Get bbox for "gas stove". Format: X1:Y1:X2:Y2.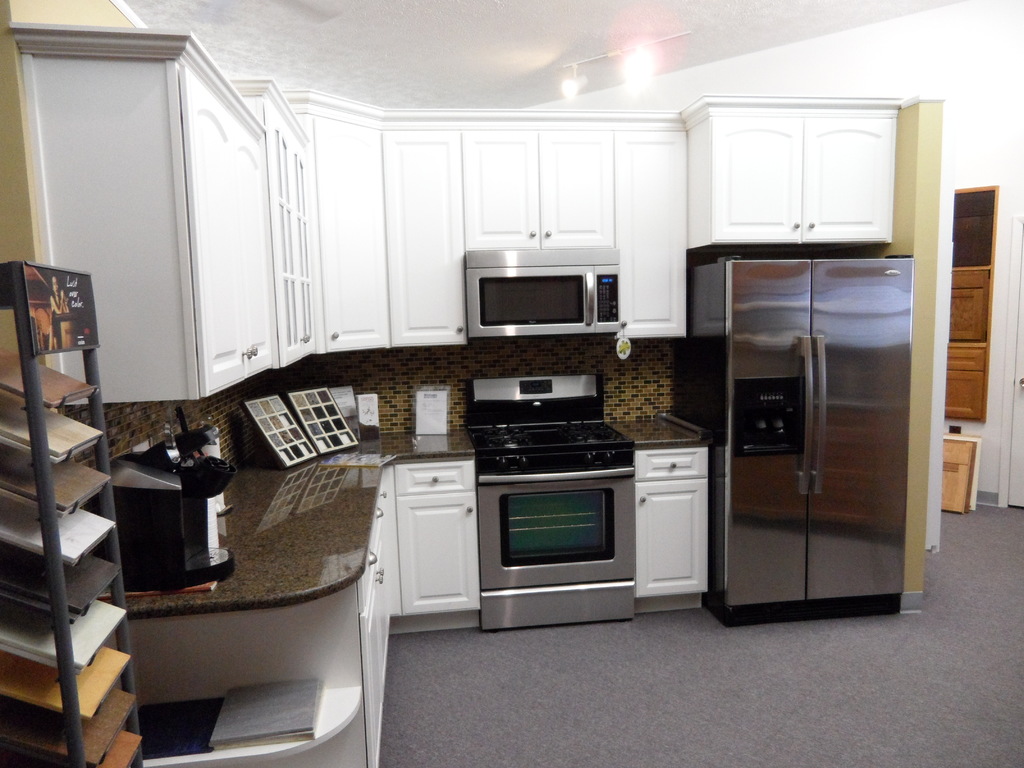
472:417:629:454.
